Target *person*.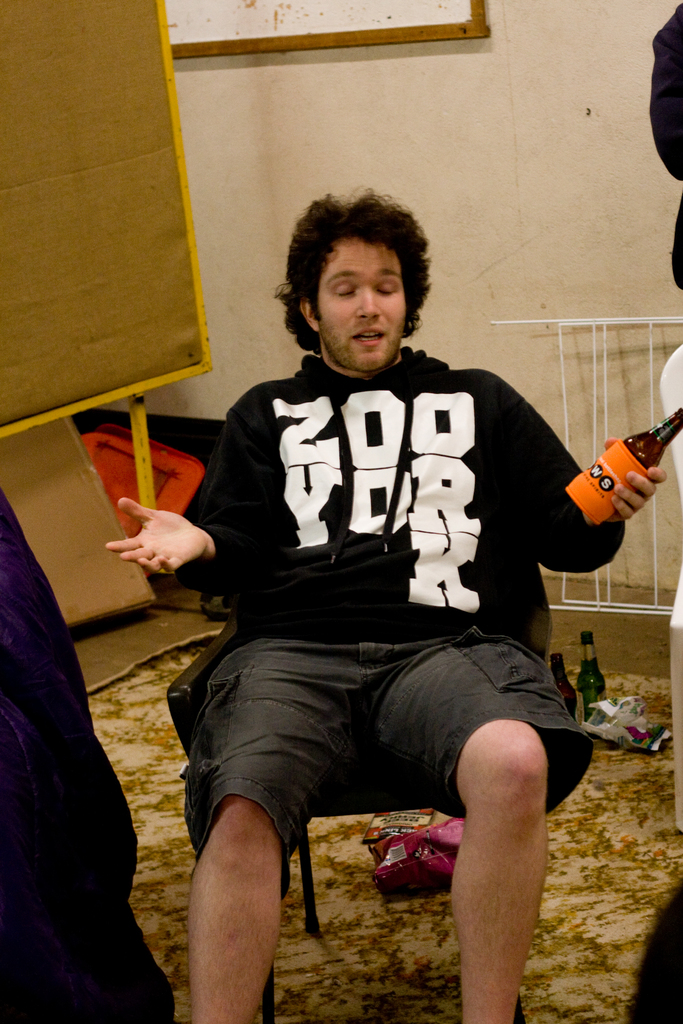
Target region: <bbox>97, 183, 668, 1023</bbox>.
